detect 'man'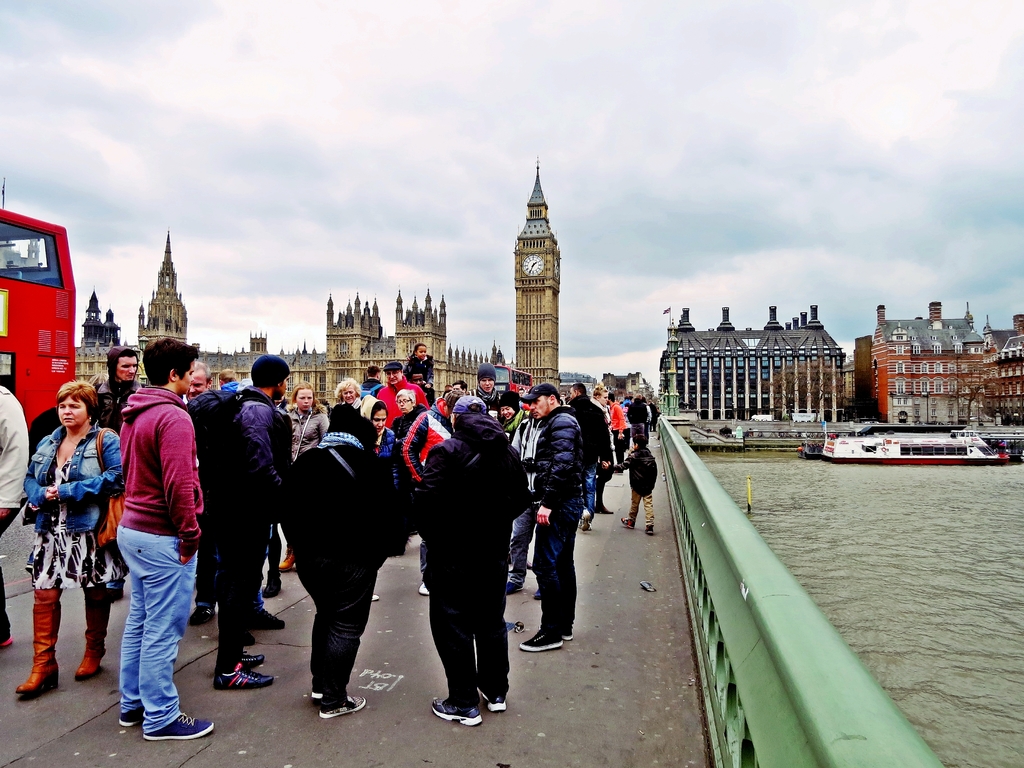
{"left": 362, "top": 363, "right": 460, "bottom": 512}
